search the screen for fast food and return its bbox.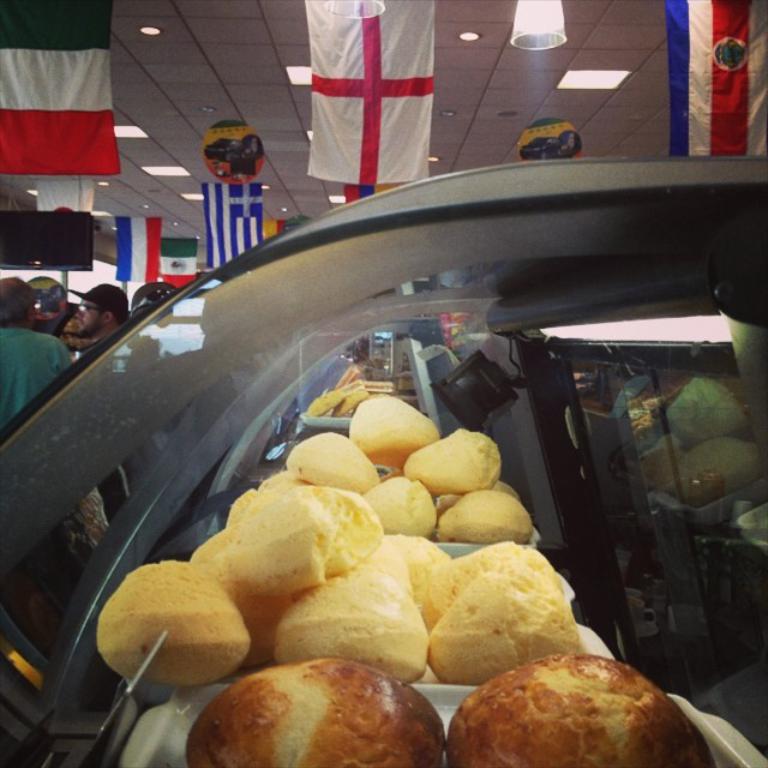
Found: bbox=(438, 652, 713, 767).
